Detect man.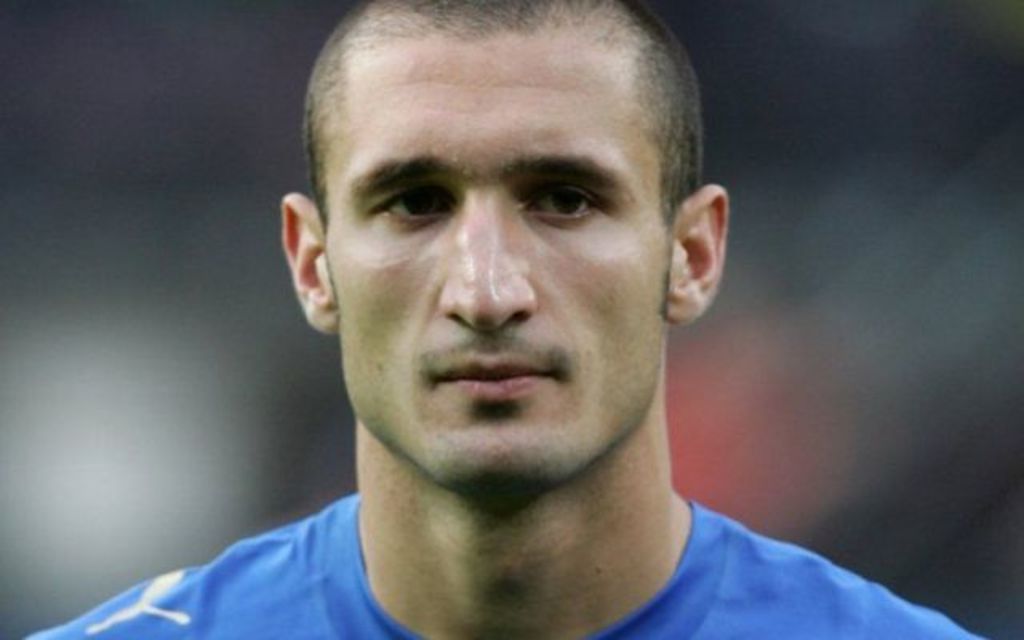
Detected at left=130, top=0, right=901, bottom=639.
